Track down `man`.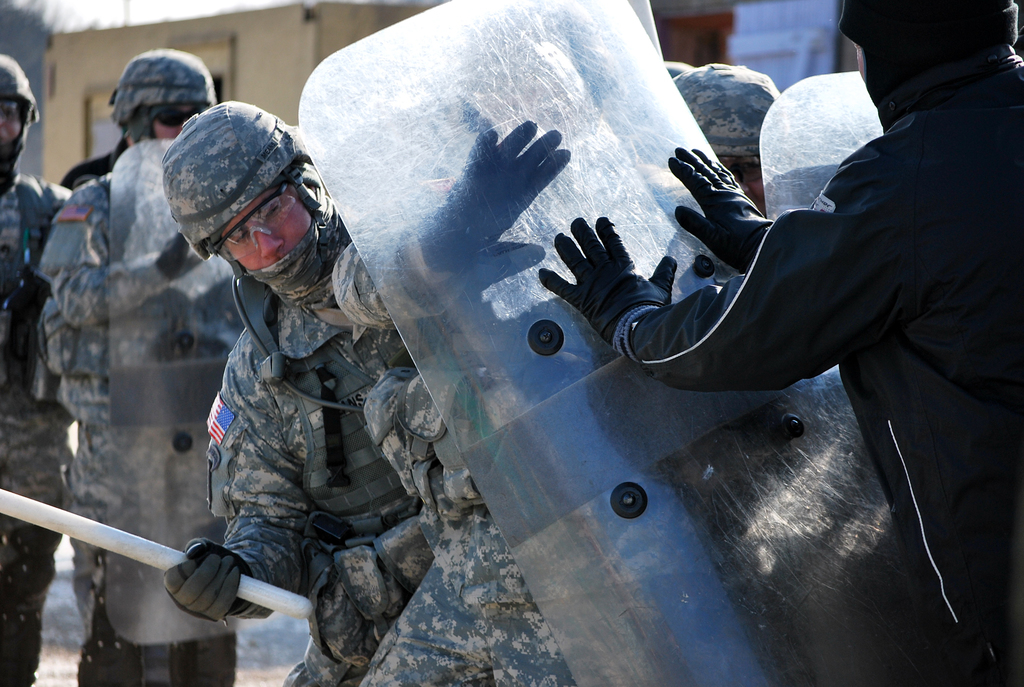
Tracked to x1=0, y1=46, x2=69, y2=686.
